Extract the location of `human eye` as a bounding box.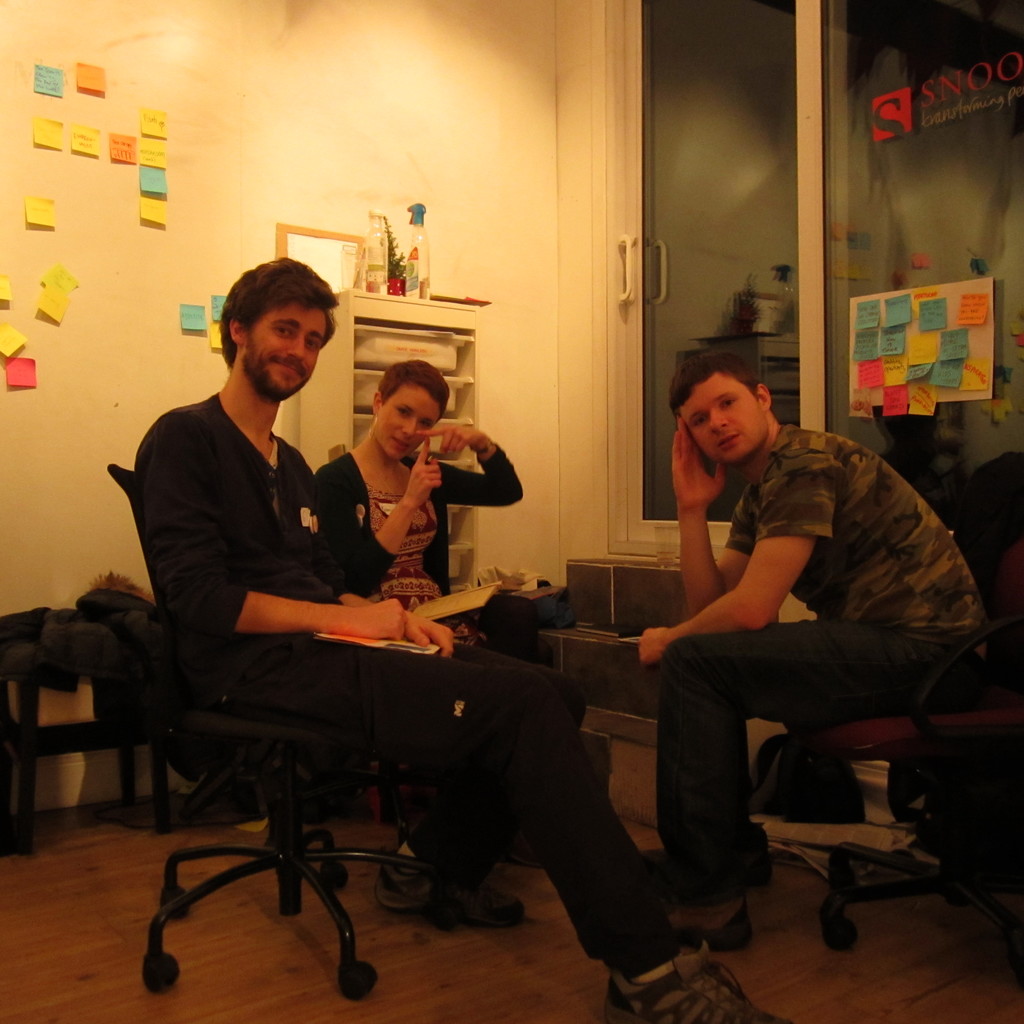
box=[307, 339, 319, 352].
